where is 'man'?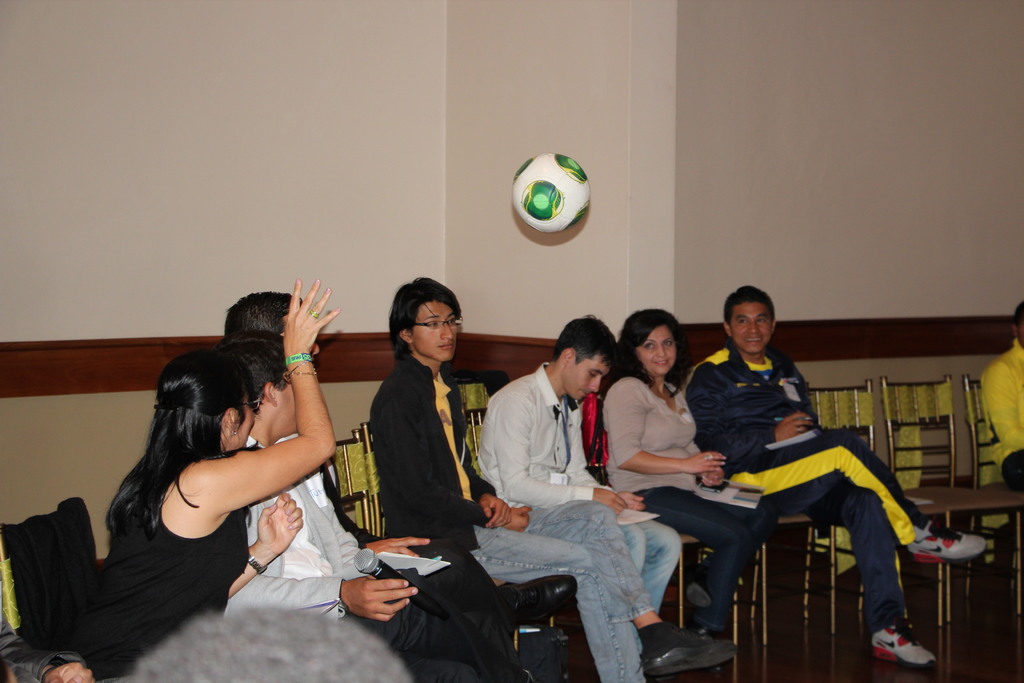
Rect(365, 276, 739, 682).
